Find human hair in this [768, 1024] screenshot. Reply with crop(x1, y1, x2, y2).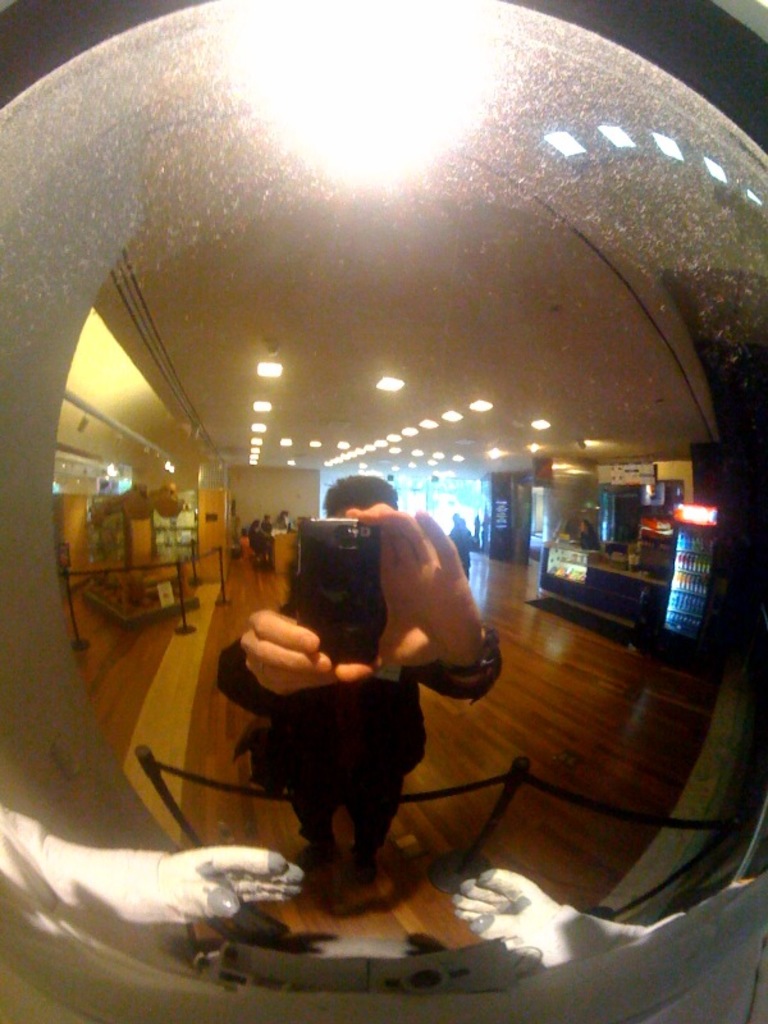
crop(324, 475, 398, 517).
